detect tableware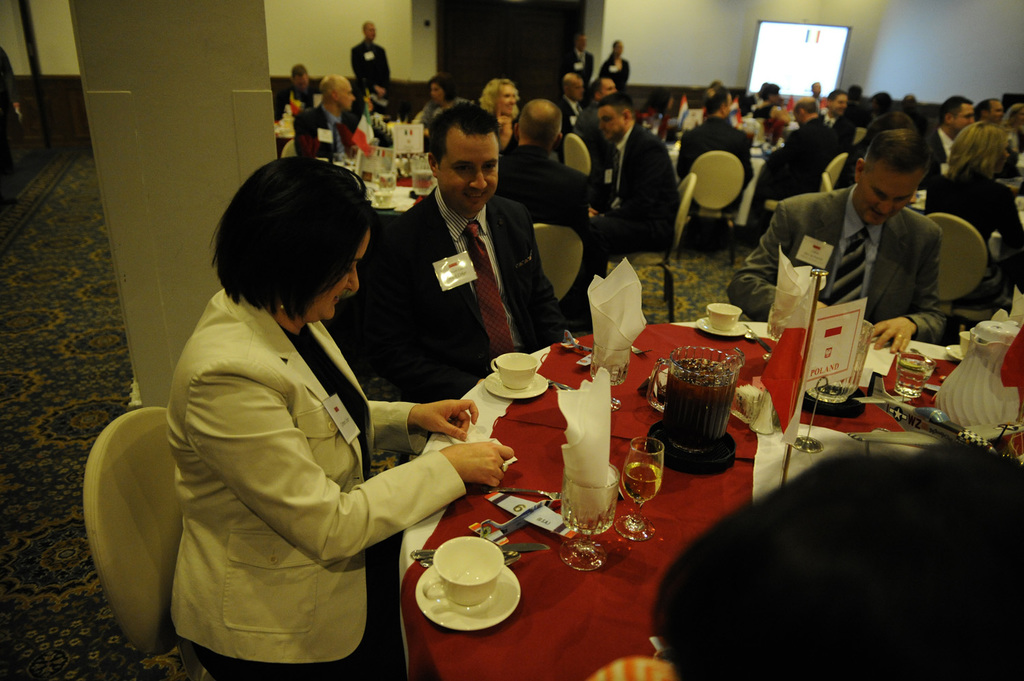
{"x1": 695, "y1": 317, "x2": 748, "y2": 345}
